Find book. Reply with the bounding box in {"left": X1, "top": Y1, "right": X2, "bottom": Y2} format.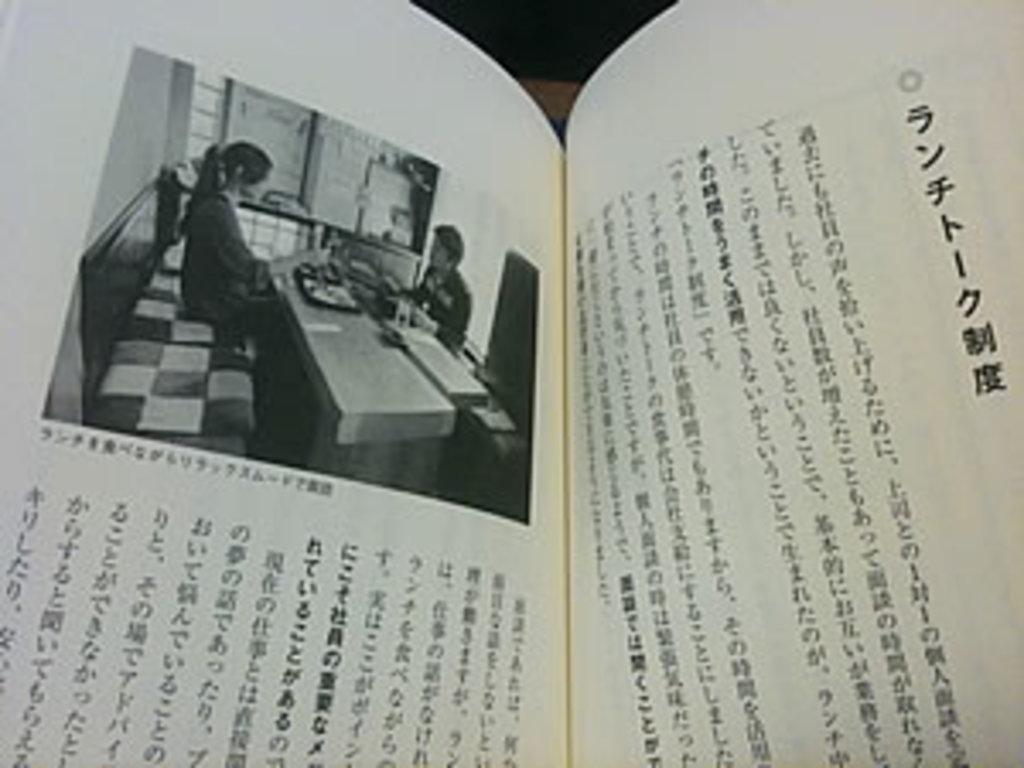
{"left": 0, "top": 0, "right": 1021, "bottom": 765}.
